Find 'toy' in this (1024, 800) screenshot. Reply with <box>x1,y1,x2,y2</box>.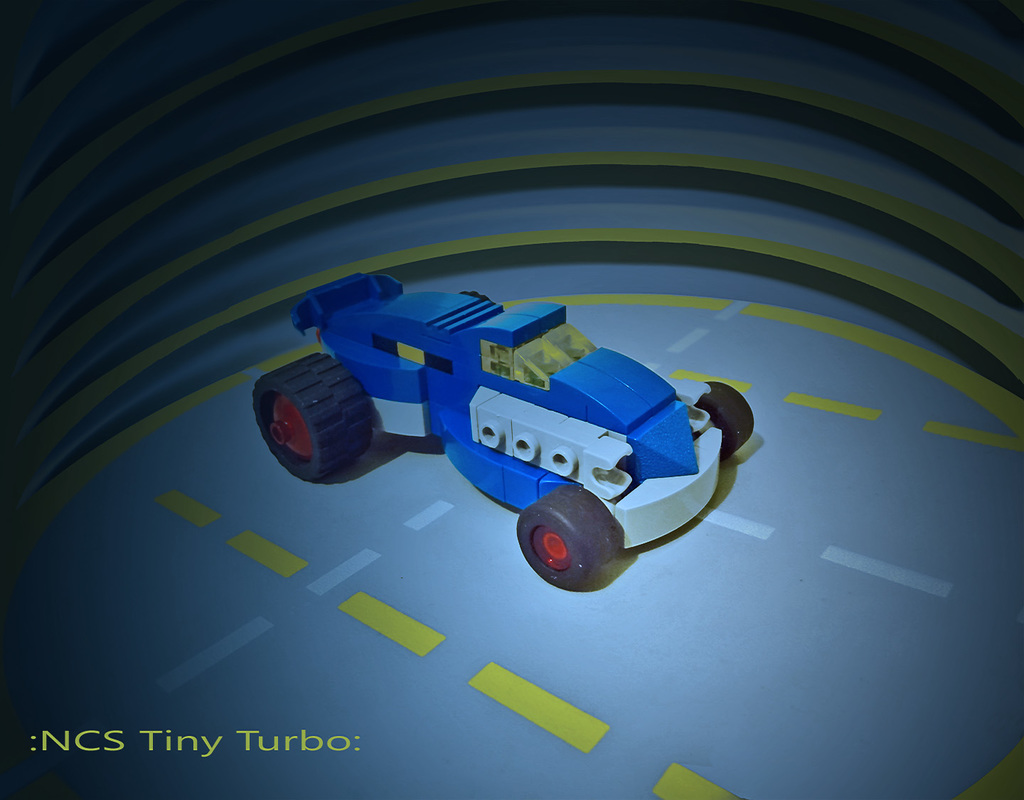
<box>272,278,777,604</box>.
